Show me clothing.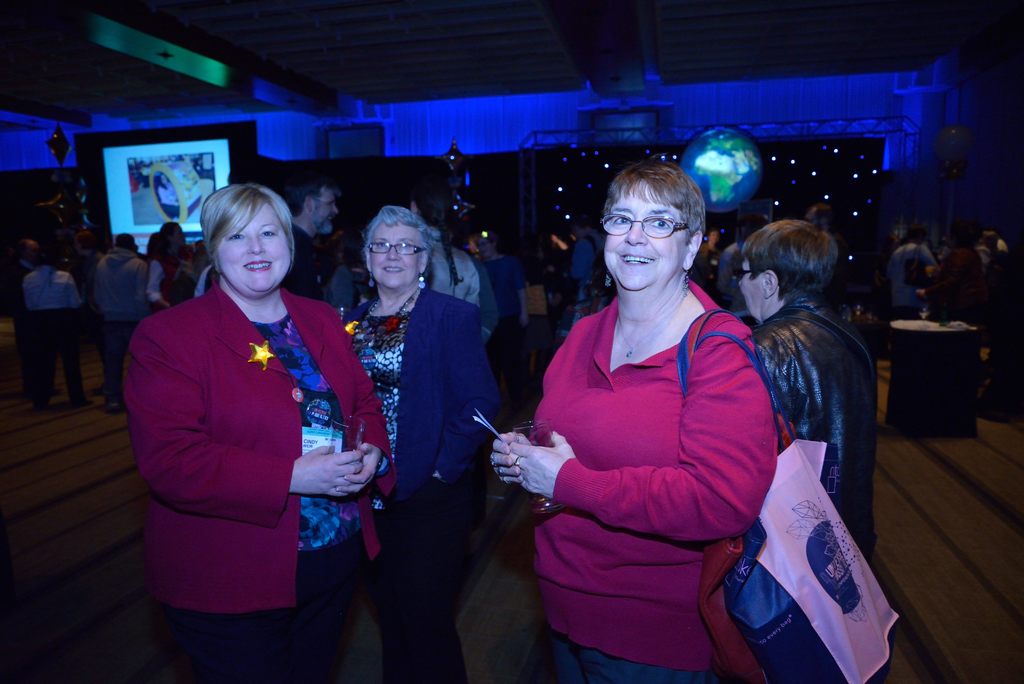
clothing is here: x1=511, y1=241, x2=771, y2=655.
